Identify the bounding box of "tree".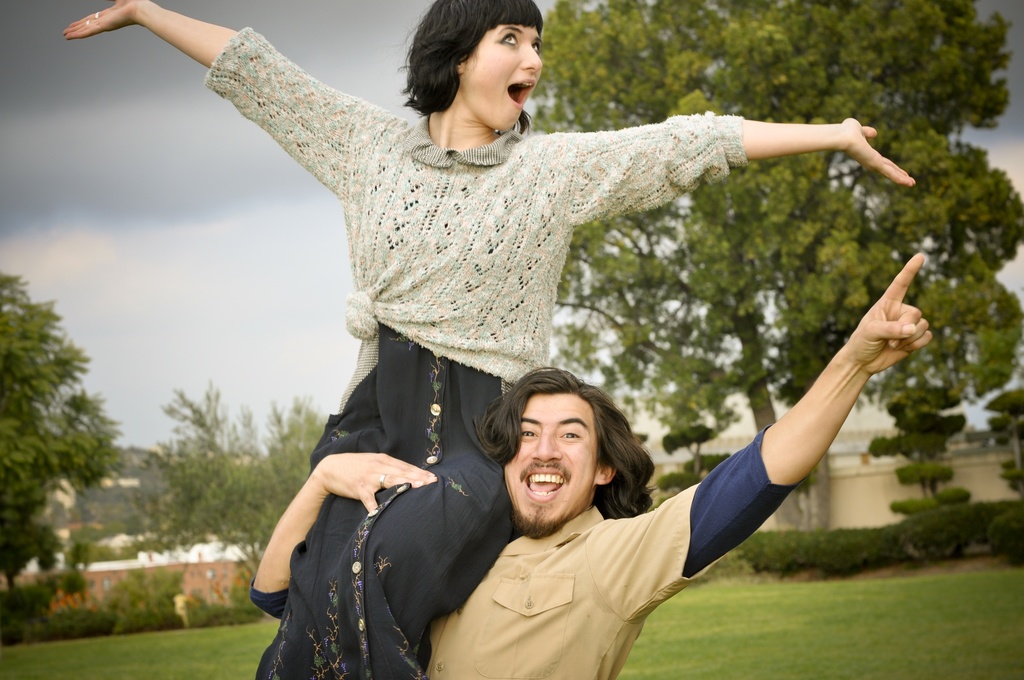
137:378:328:595.
